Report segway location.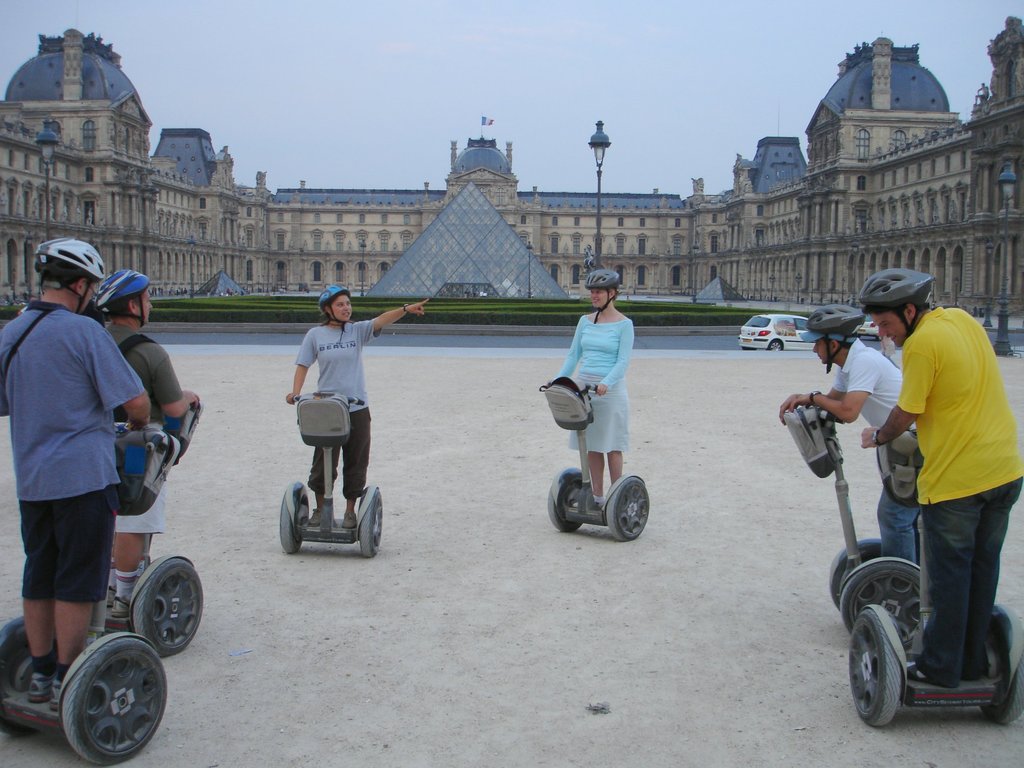
Report: BBox(0, 430, 170, 767).
